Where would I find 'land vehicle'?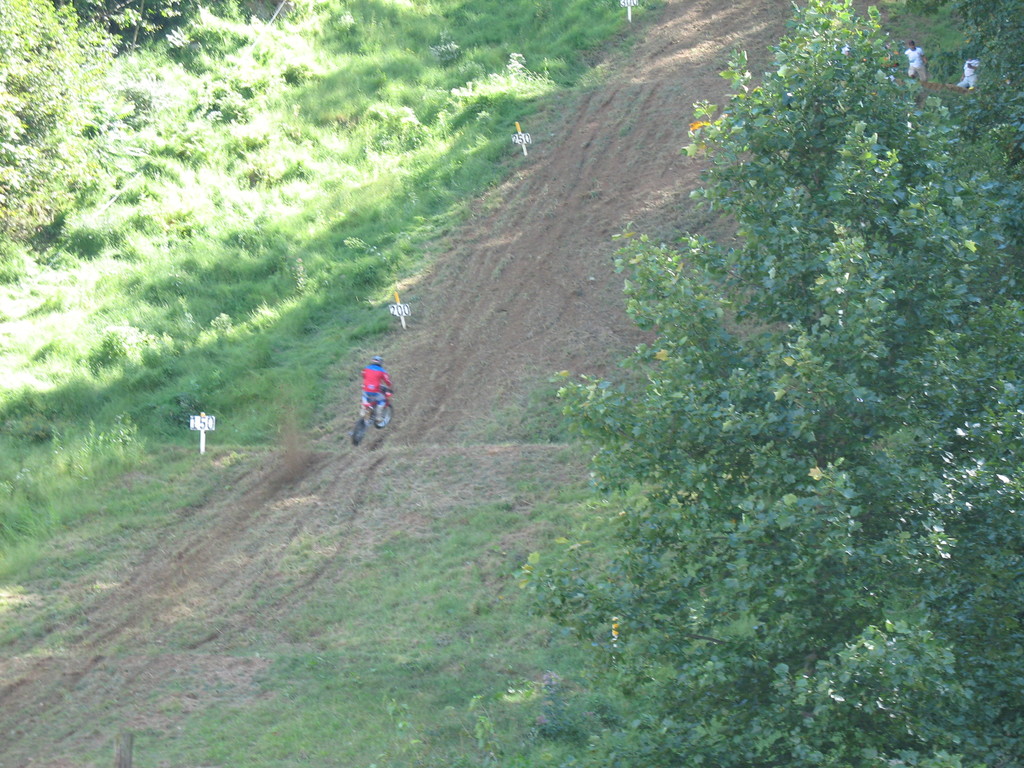
At [left=350, top=387, right=392, bottom=443].
